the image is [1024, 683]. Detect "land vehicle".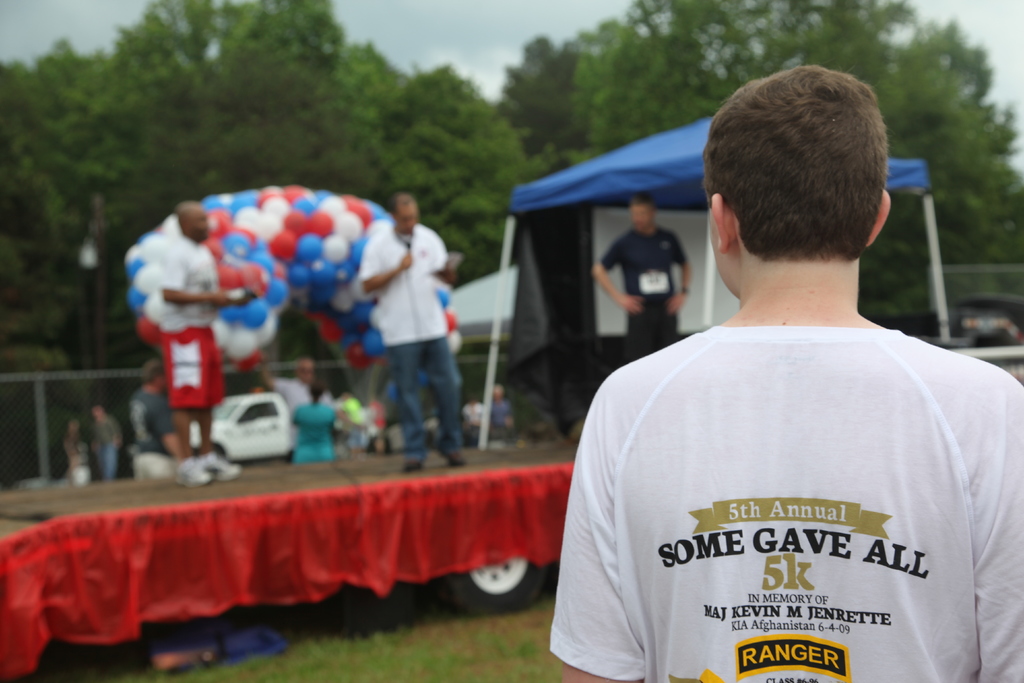
Detection: bbox=[170, 397, 337, 481].
